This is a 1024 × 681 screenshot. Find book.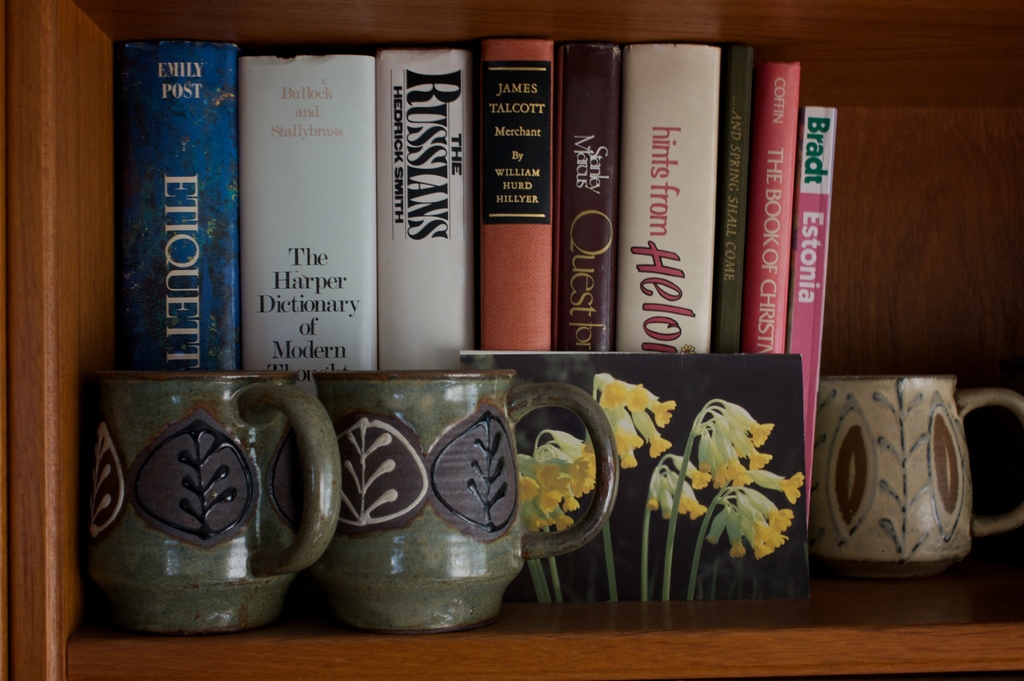
Bounding box: <region>556, 40, 620, 354</region>.
